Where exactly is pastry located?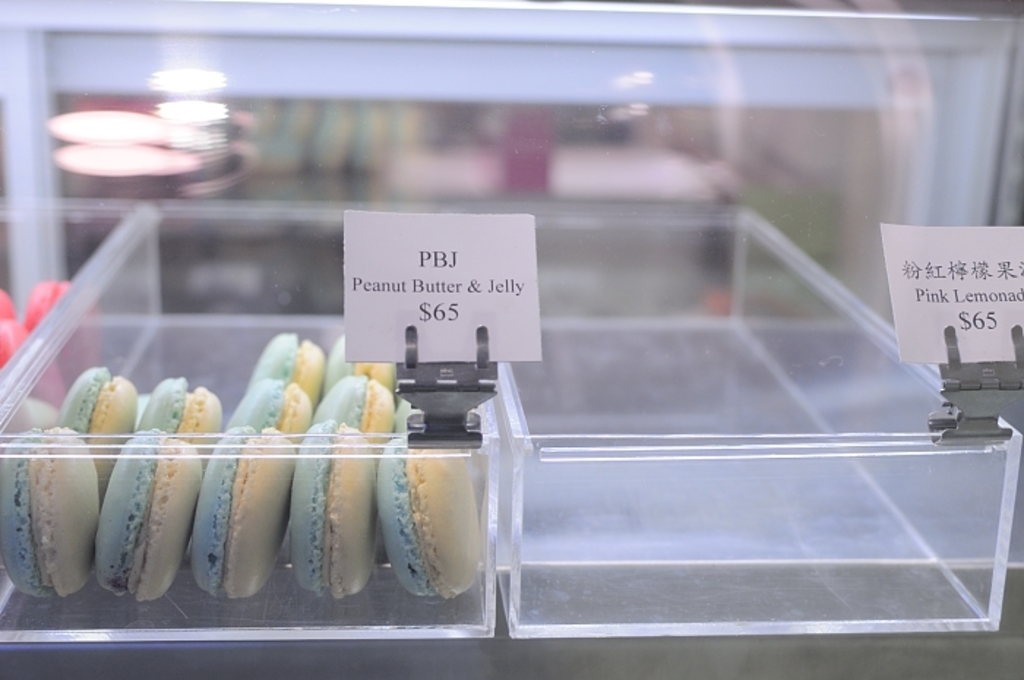
Its bounding box is box=[338, 326, 395, 401].
